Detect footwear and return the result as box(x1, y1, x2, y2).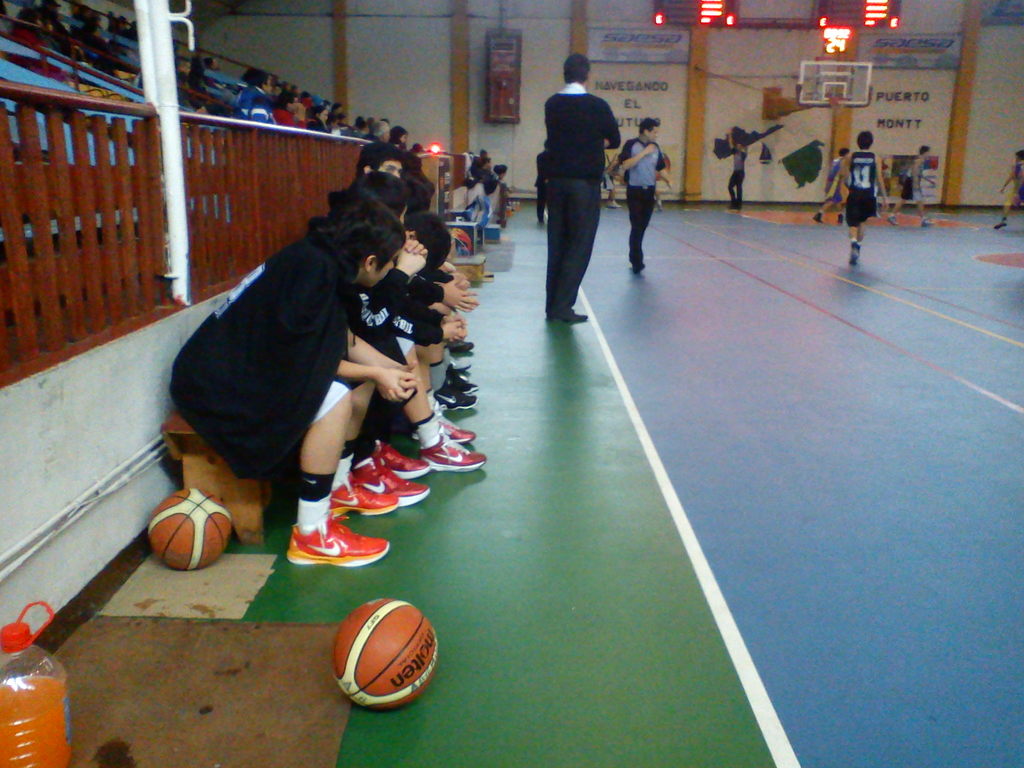
box(372, 442, 426, 476).
